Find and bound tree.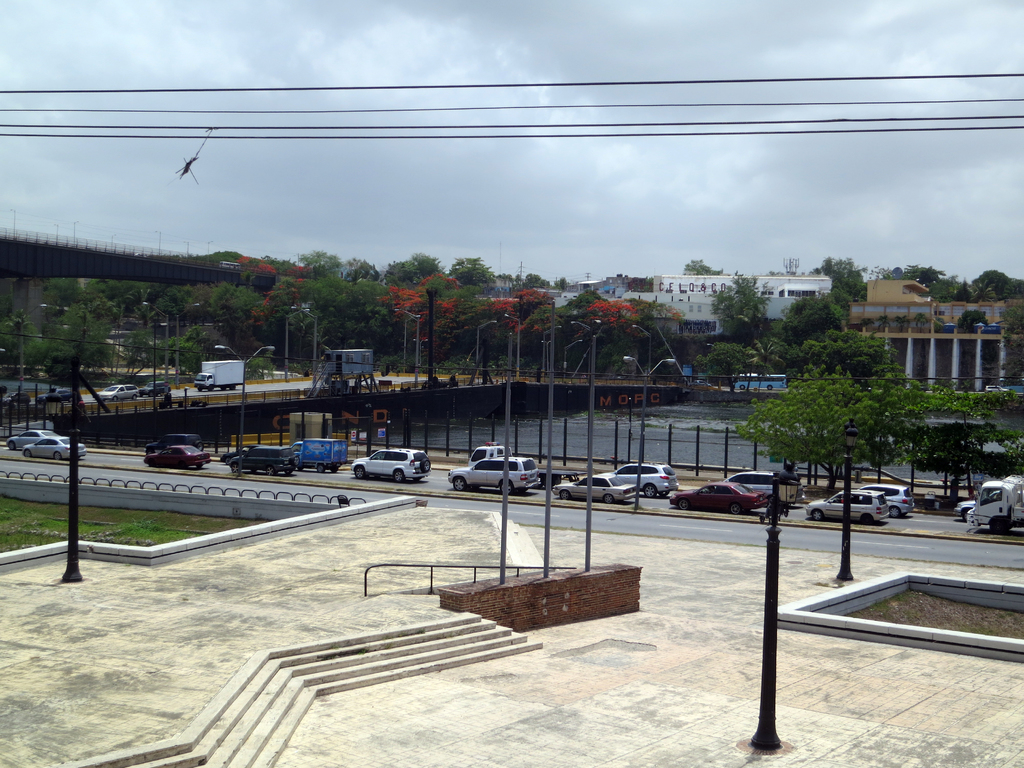
Bound: <box>382,262,419,289</box>.
